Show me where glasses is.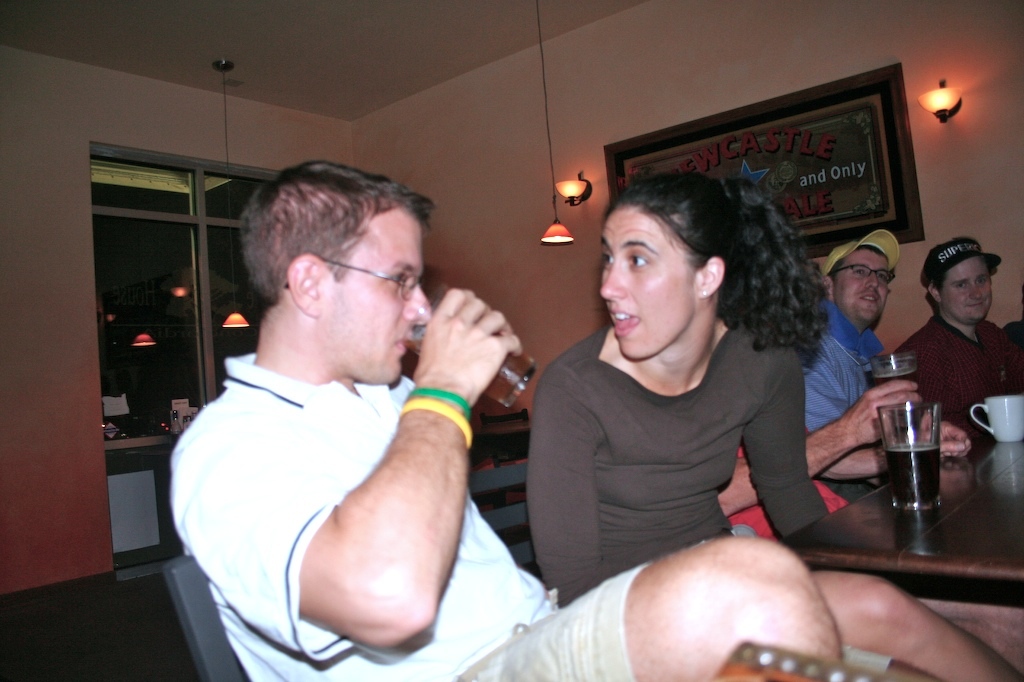
glasses is at [x1=833, y1=264, x2=892, y2=281].
